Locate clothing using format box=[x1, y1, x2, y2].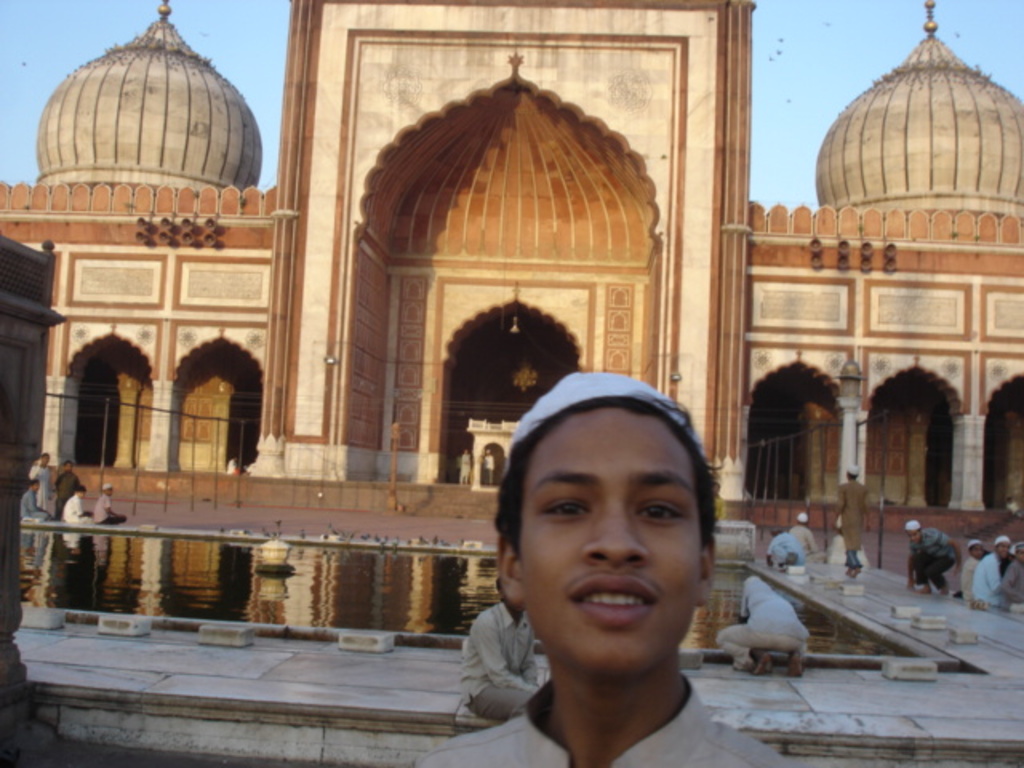
box=[93, 493, 123, 531].
